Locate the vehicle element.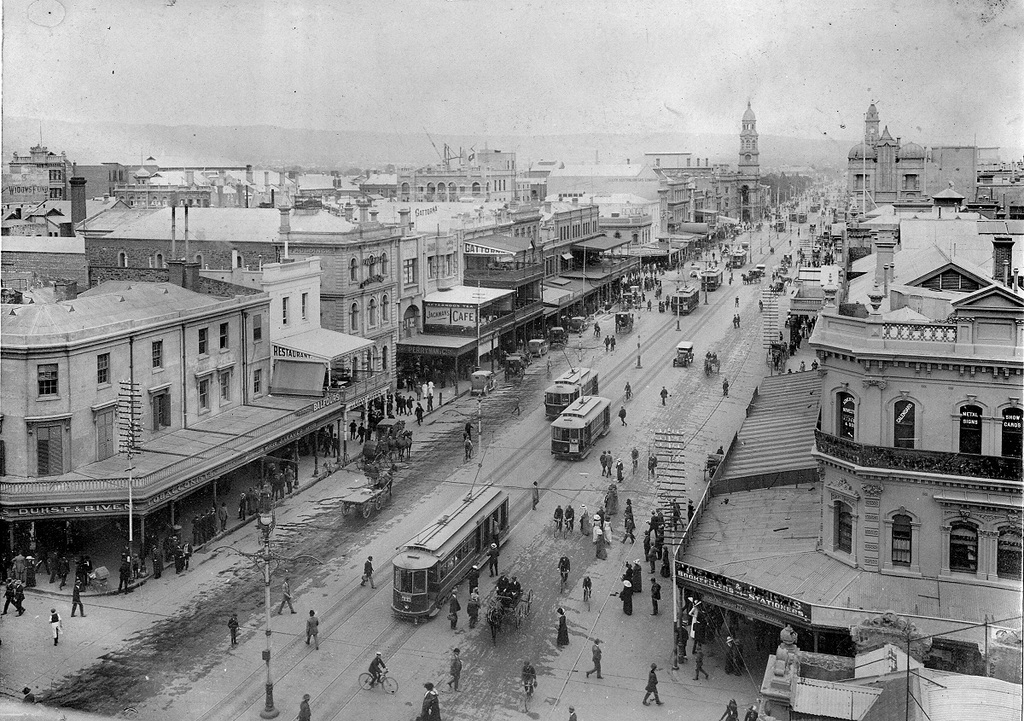
Element bbox: (798, 211, 810, 223).
